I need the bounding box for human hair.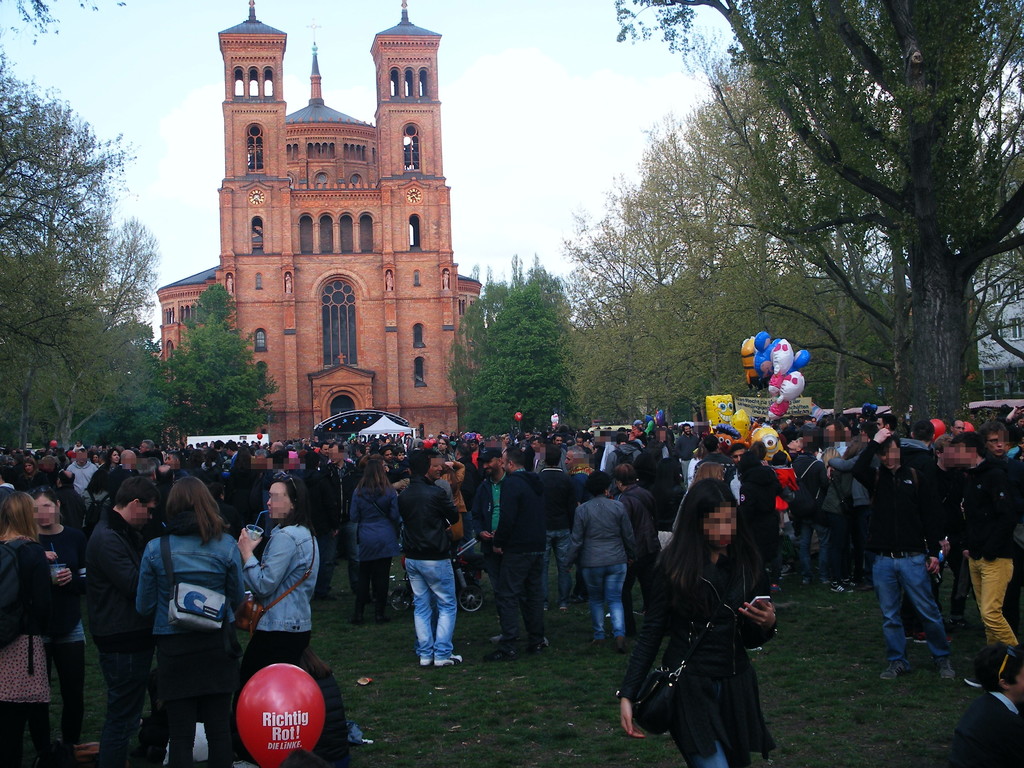
Here it is: <box>358,458,390,497</box>.
